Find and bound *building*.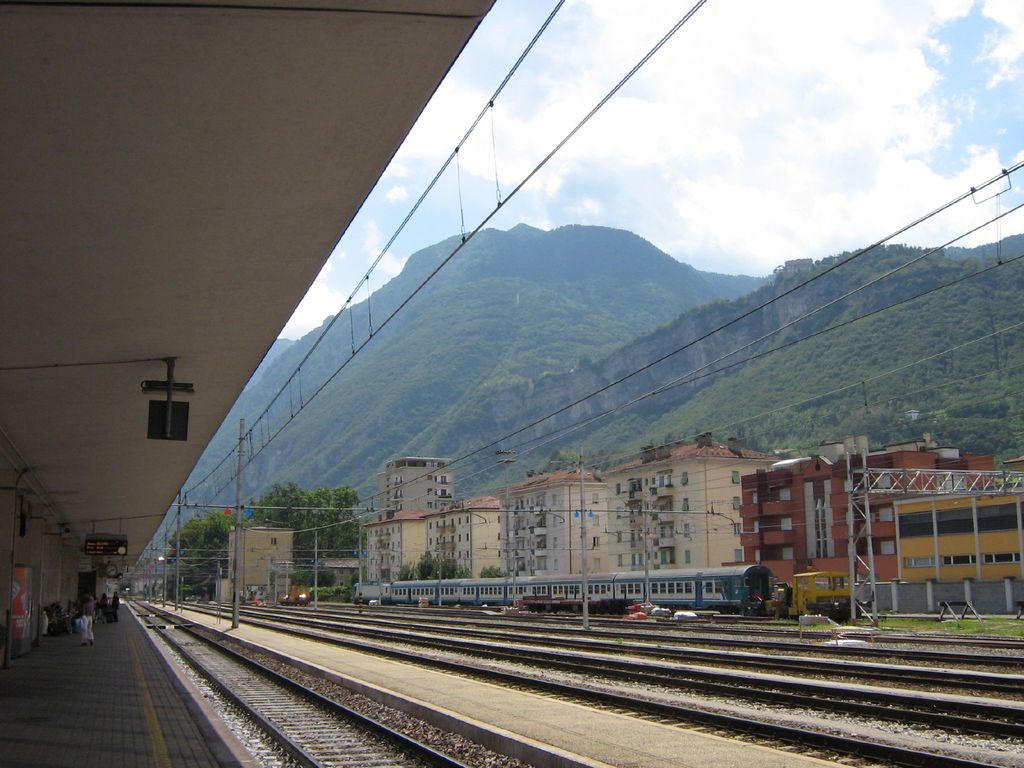
Bound: {"x1": 718, "y1": 442, "x2": 993, "y2": 587}.
